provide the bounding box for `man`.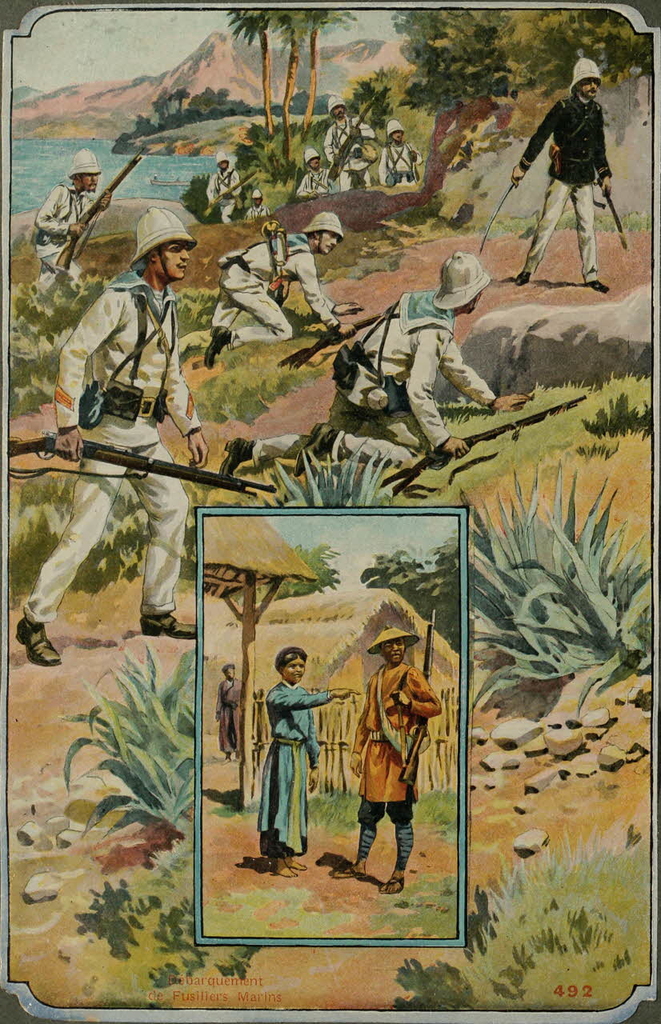
bbox(519, 50, 631, 290).
